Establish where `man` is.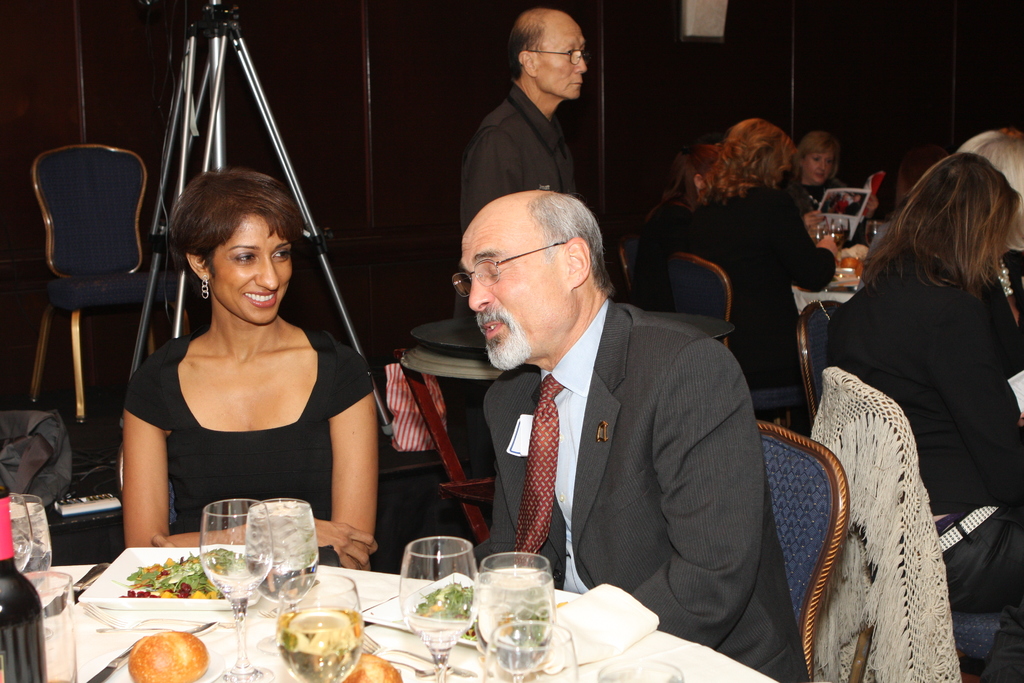
Established at select_region(455, 10, 591, 245).
